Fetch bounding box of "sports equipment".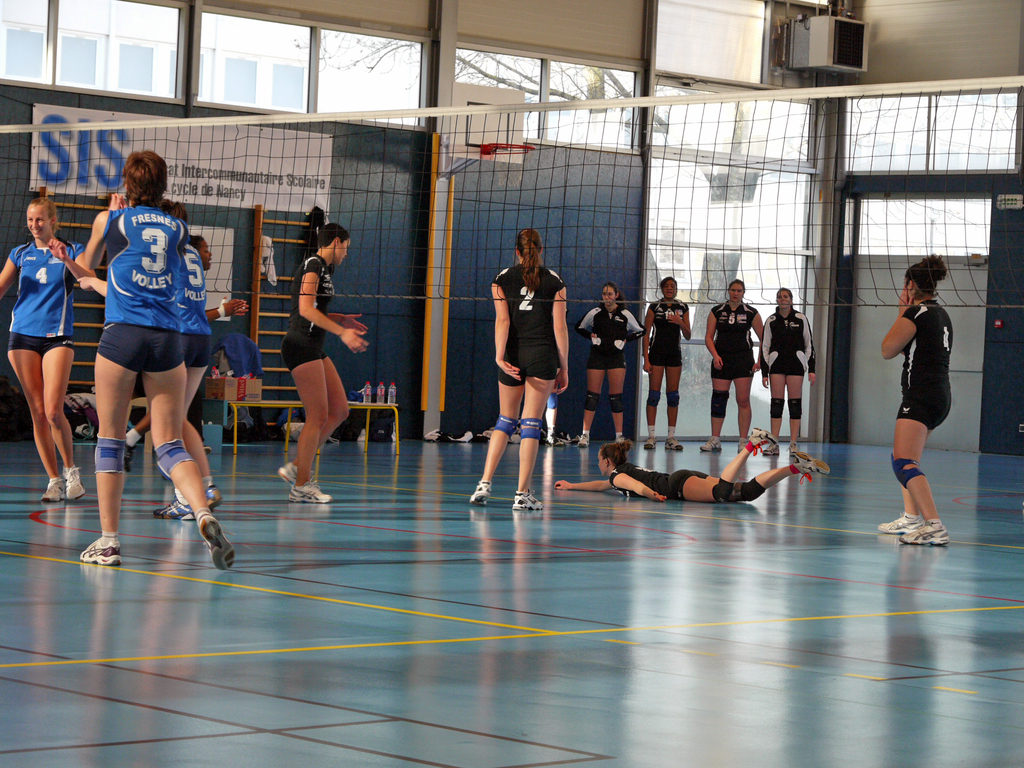
Bbox: {"x1": 786, "y1": 446, "x2": 832, "y2": 484}.
